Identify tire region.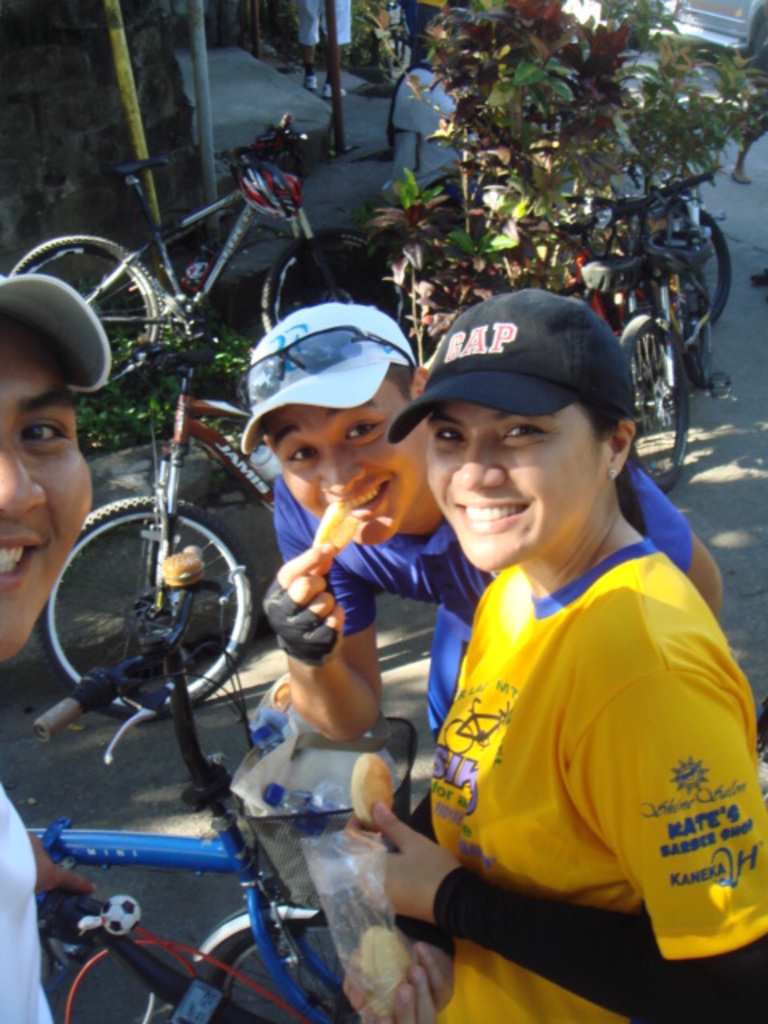
Region: 0/235/163/378.
